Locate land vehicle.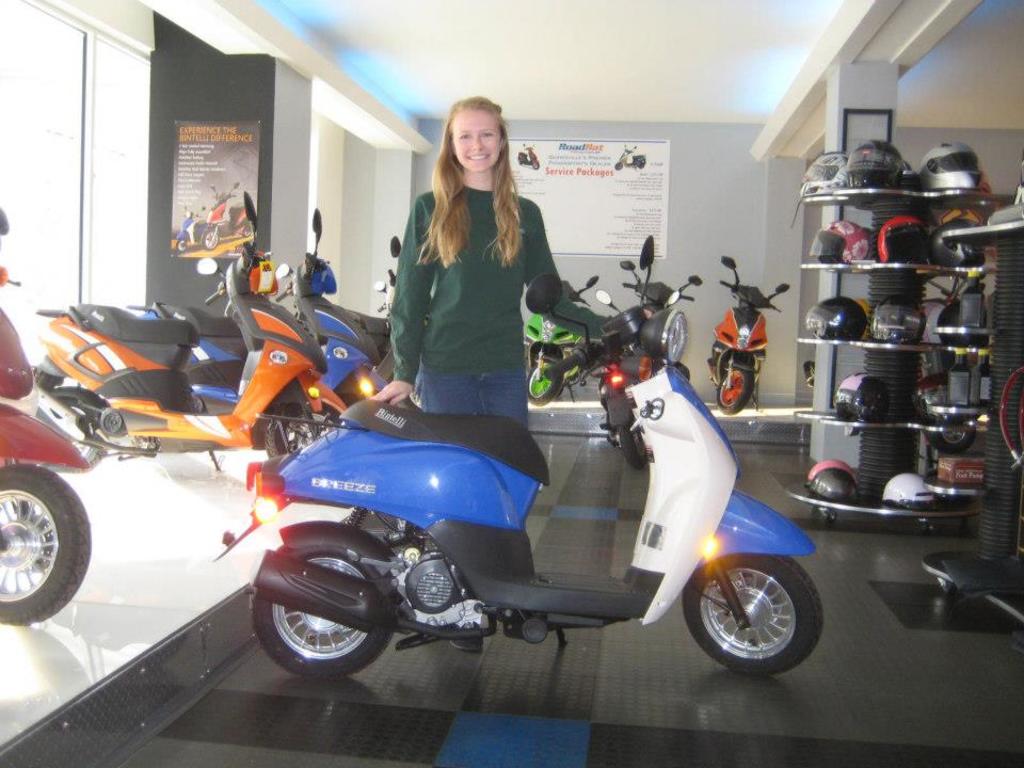
Bounding box: rect(523, 233, 694, 409).
